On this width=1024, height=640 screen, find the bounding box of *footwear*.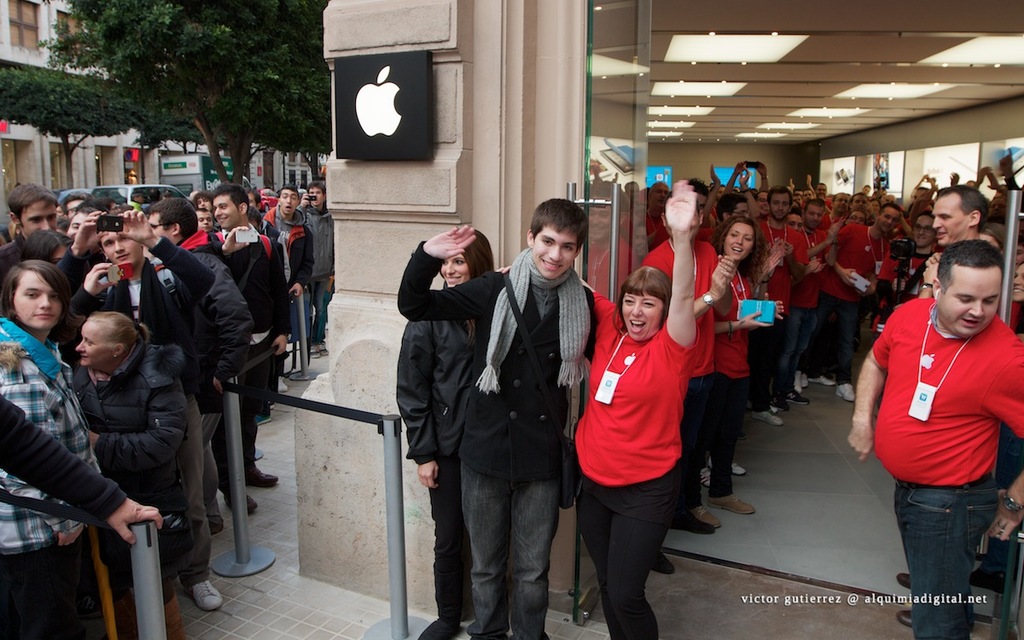
Bounding box: detection(831, 378, 854, 406).
